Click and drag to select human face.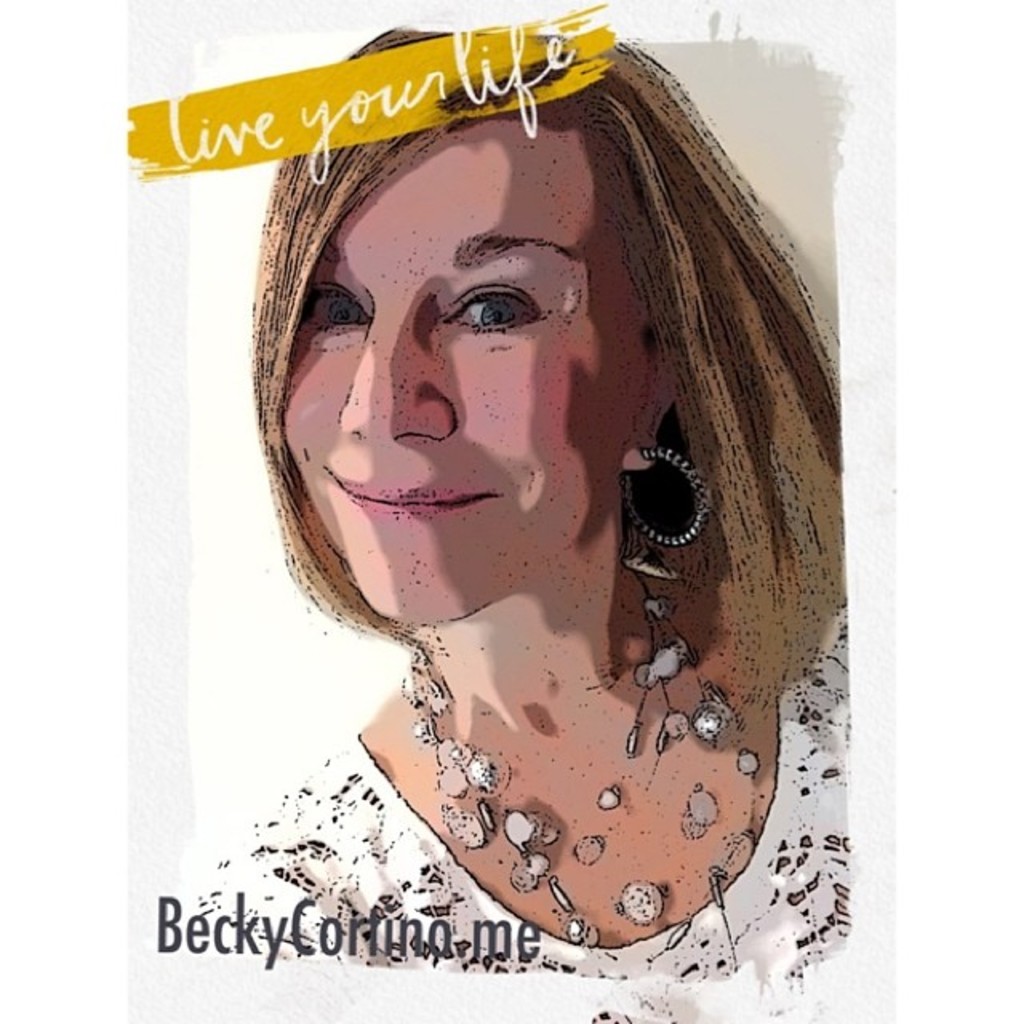
Selection: 282:104:659:621.
